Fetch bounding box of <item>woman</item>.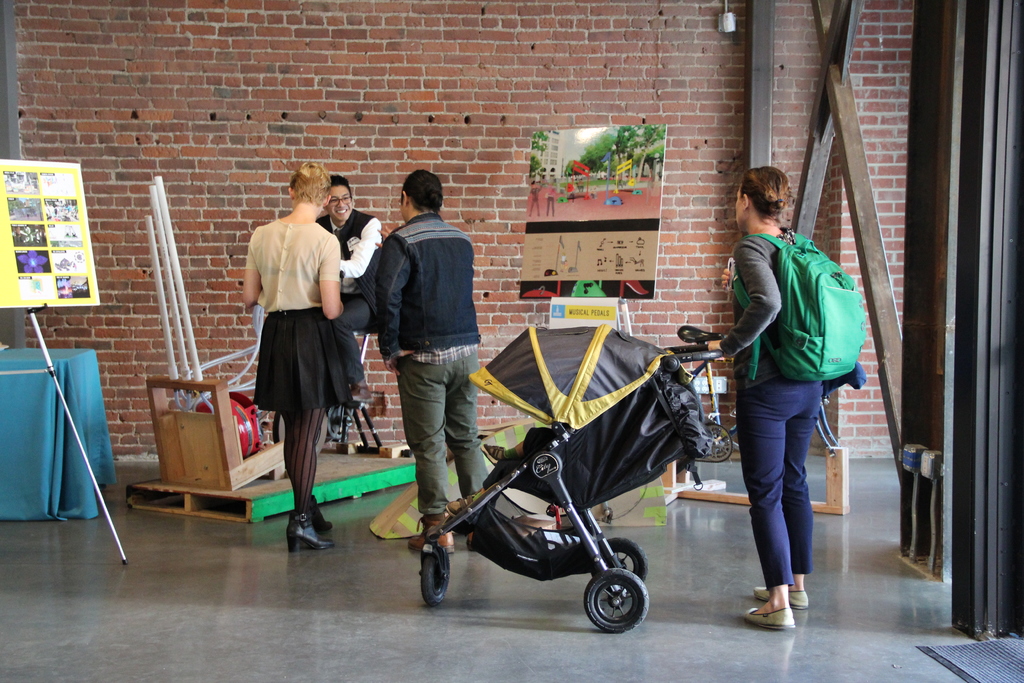
Bbox: (x1=244, y1=198, x2=353, y2=539).
